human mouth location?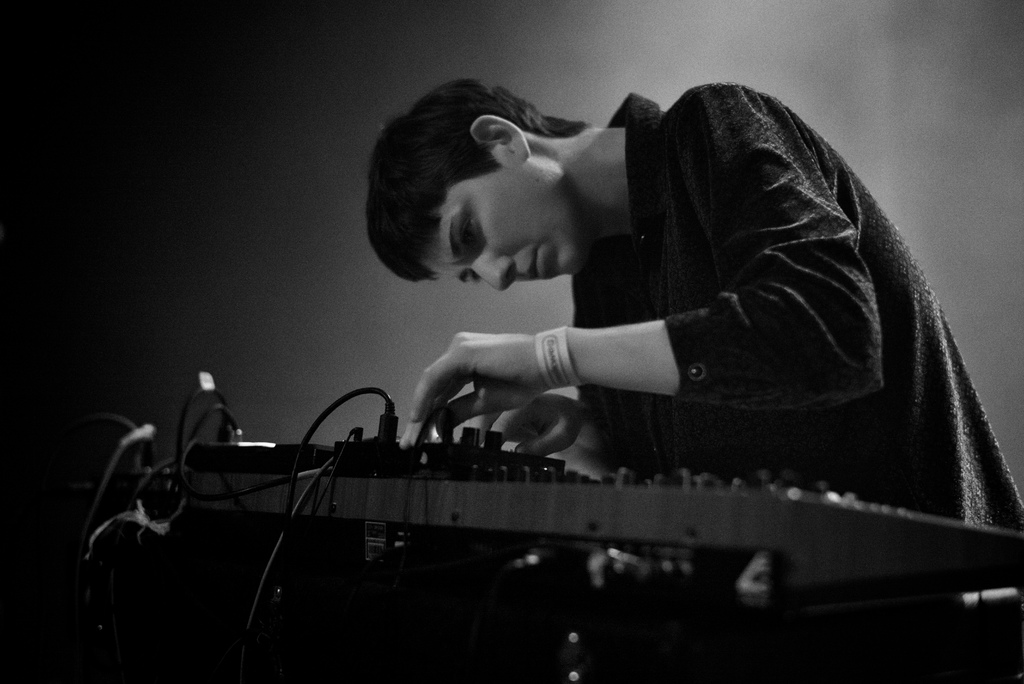
528/253/543/291
